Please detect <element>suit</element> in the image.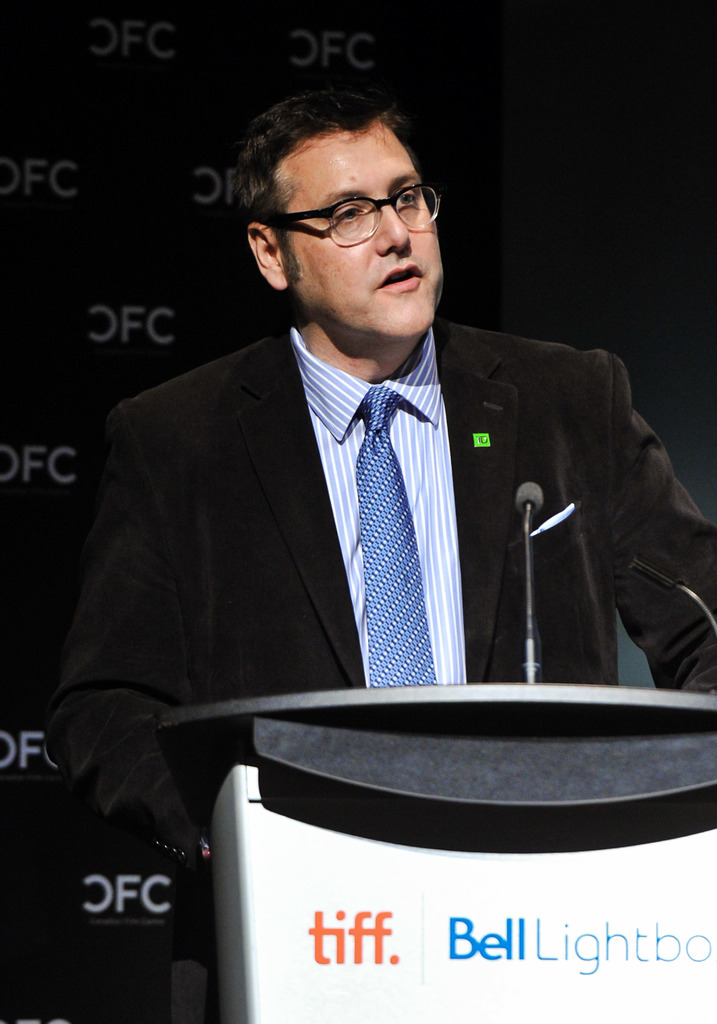
left=44, top=316, right=716, bottom=1023.
